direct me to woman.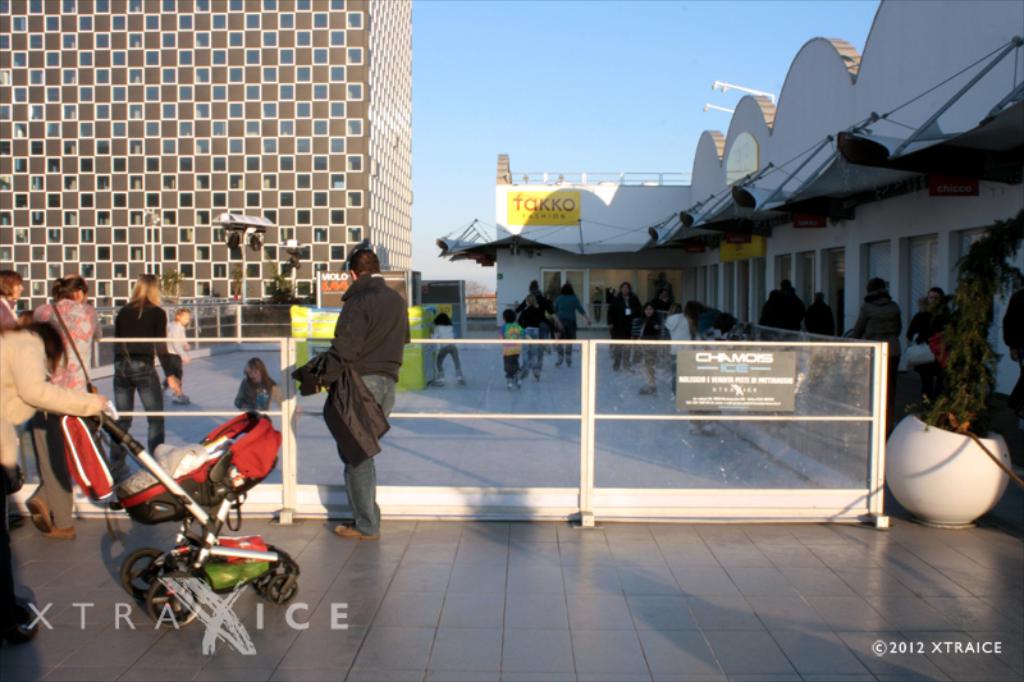
Direction: [909,285,957,366].
